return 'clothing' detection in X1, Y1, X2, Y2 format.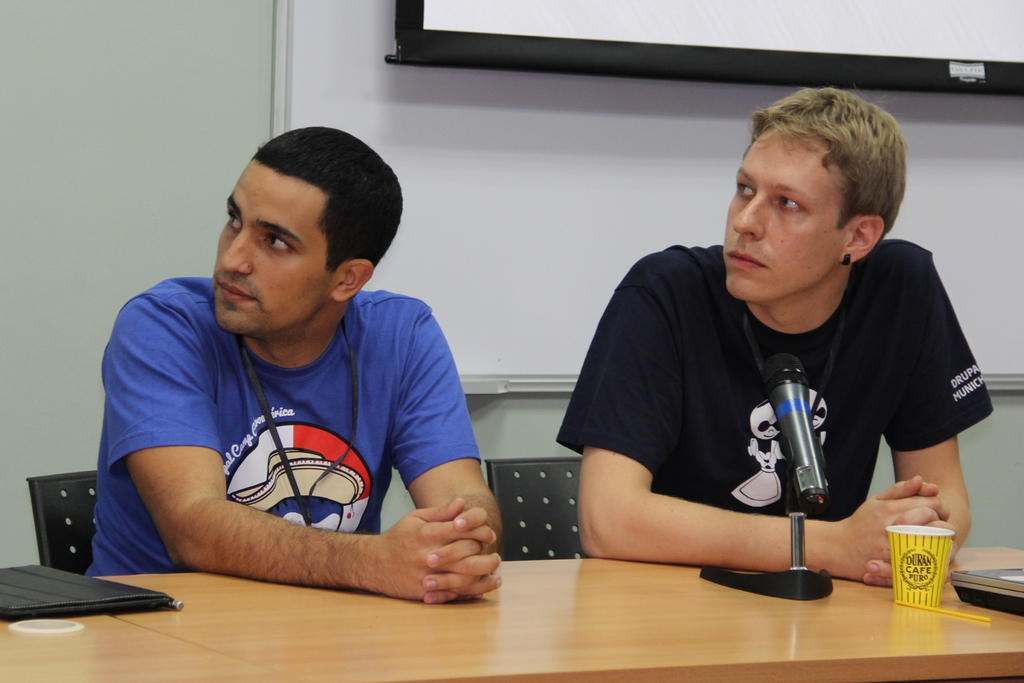
557, 239, 995, 523.
